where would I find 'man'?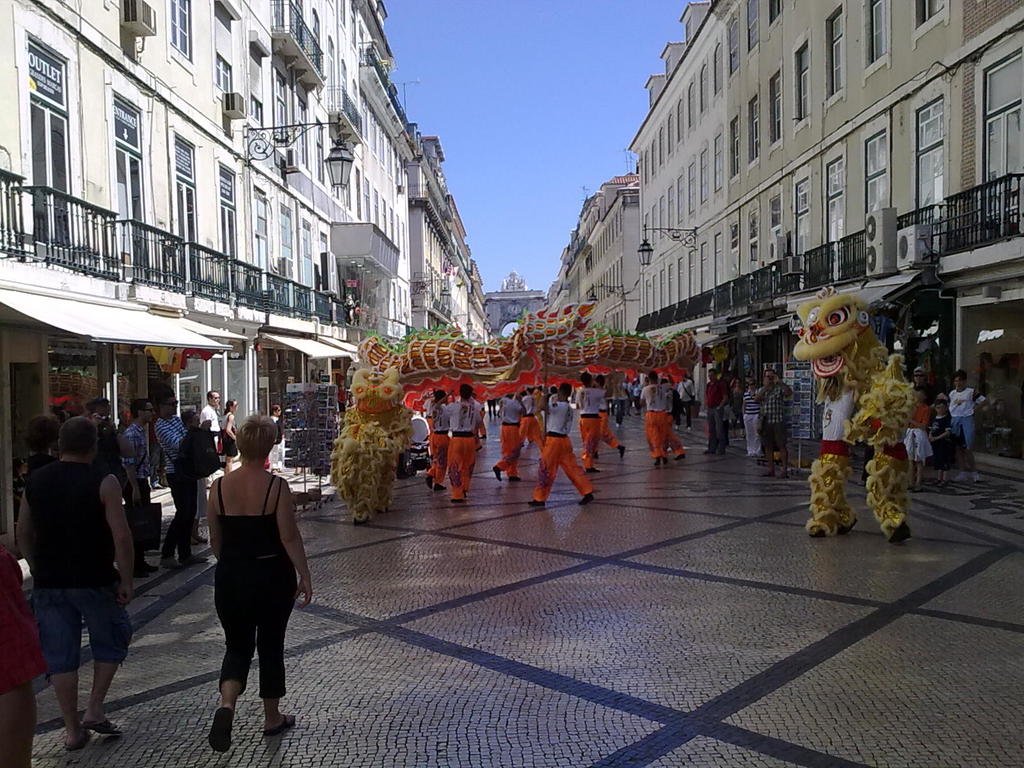
At [left=589, top=373, right=627, bottom=459].
